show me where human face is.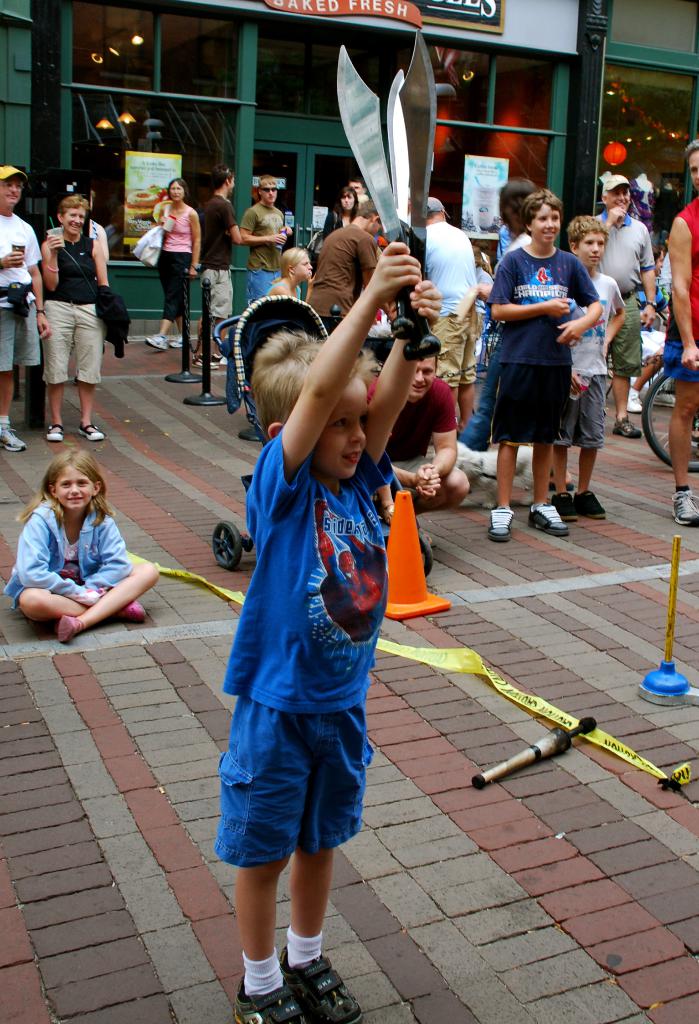
human face is at [x1=341, y1=189, x2=361, y2=222].
